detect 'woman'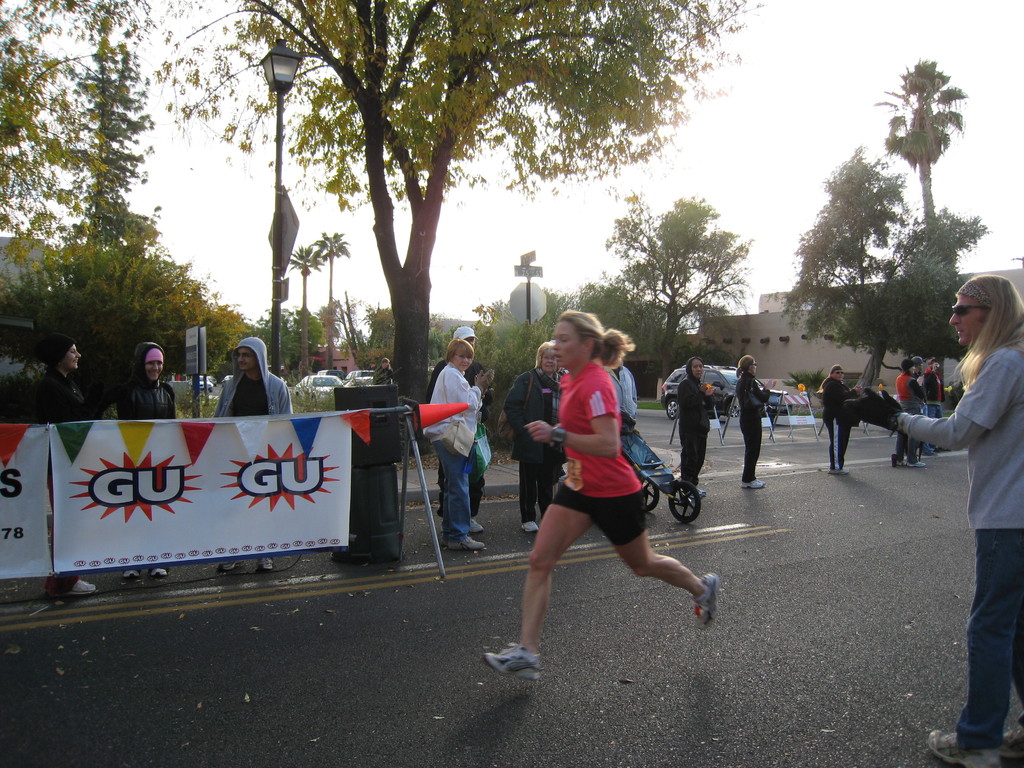
(678,362,715,498)
